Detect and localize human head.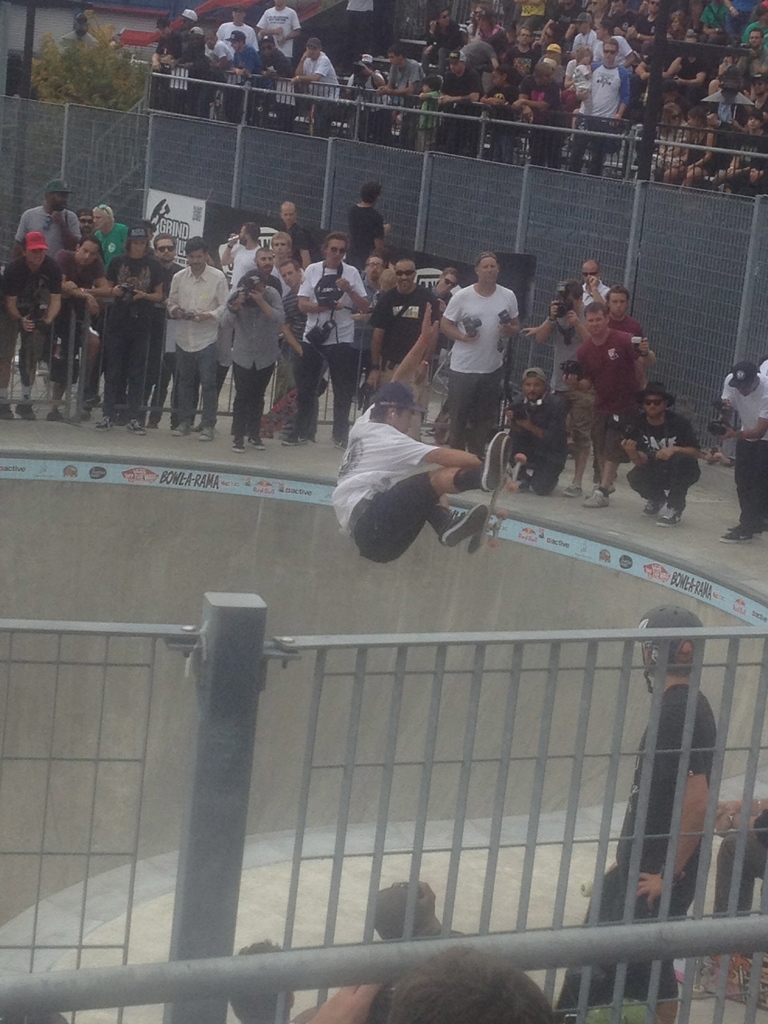
Localized at select_region(124, 223, 148, 258).
